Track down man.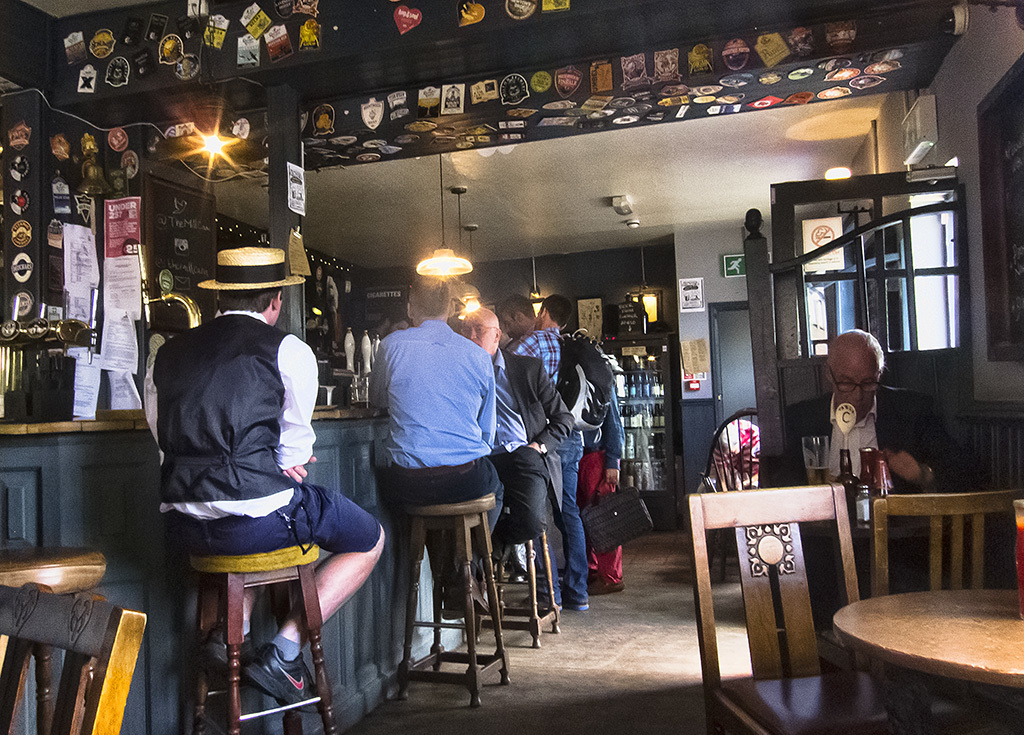
Tracked to left=360, top=272, right=515, bottom=579.
